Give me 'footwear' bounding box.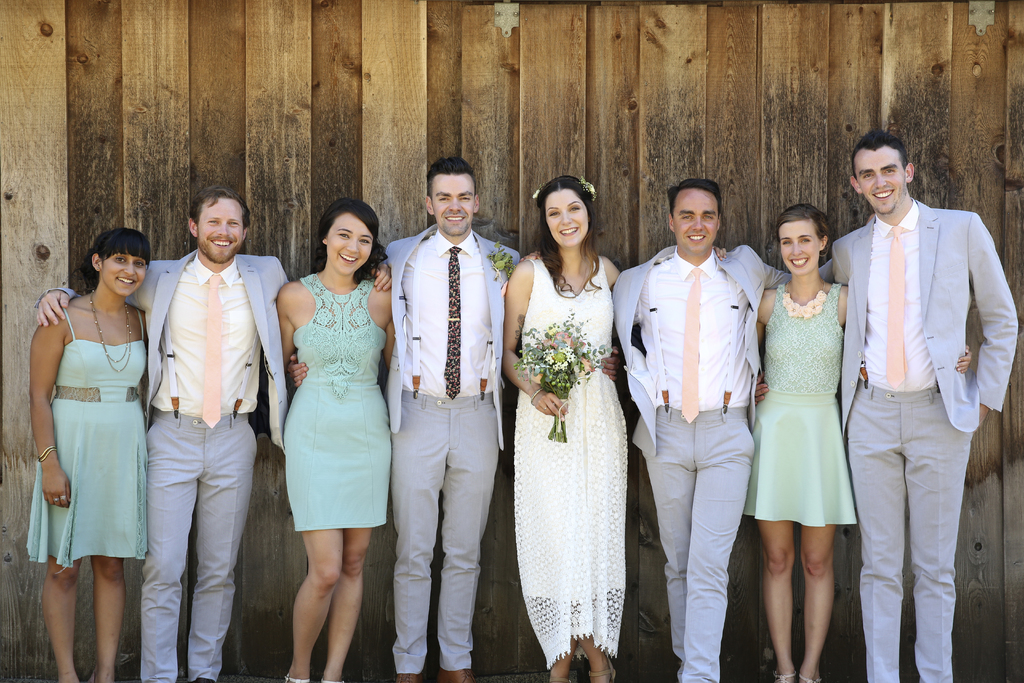
Rect(282, 673, 310, 682).
